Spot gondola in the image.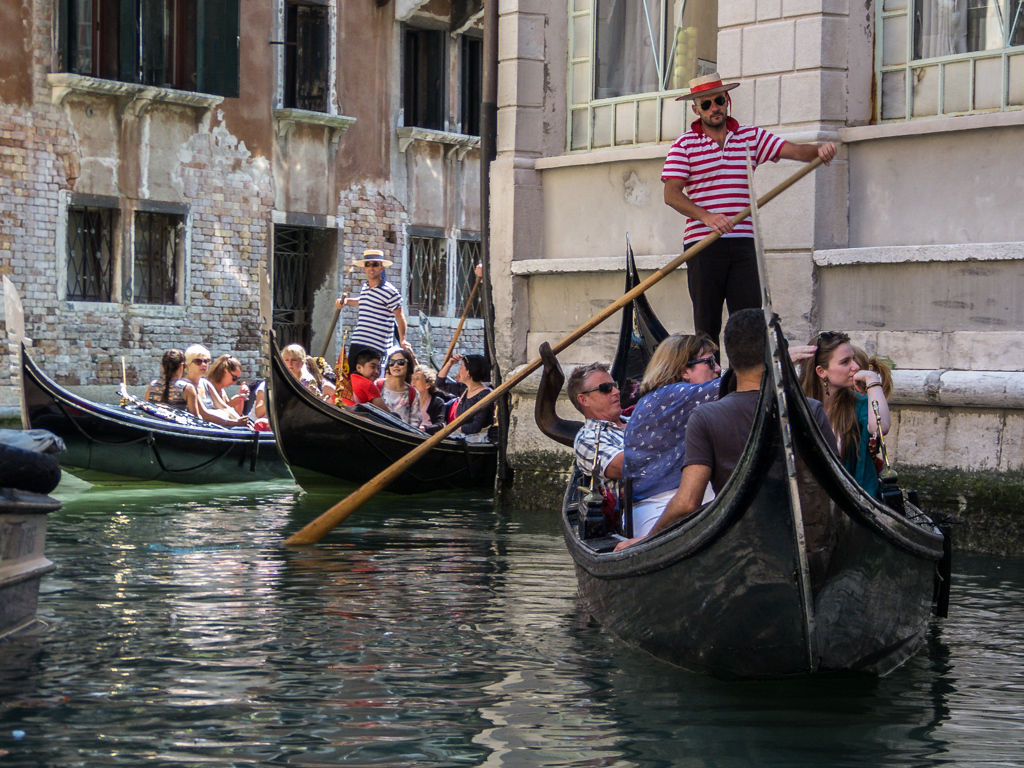
gondola found at [250,315,503,513].
